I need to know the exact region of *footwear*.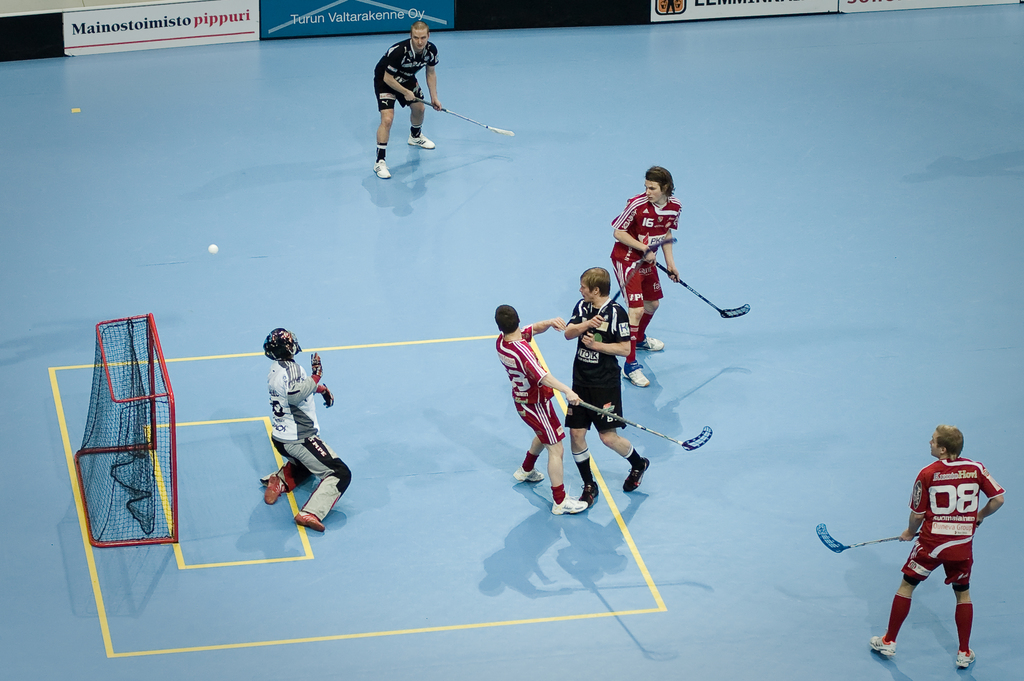
Region: box(264, 473, 282, 506).
